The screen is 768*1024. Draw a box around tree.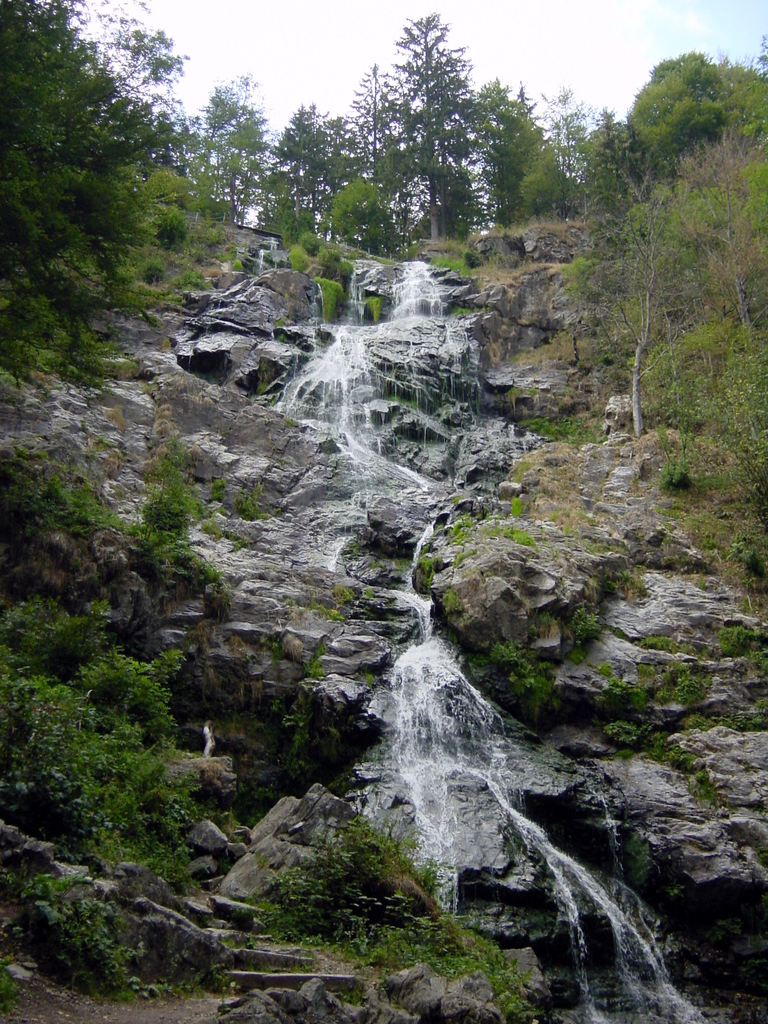
[x1=0, y1=422, x2=282, y2=592].
